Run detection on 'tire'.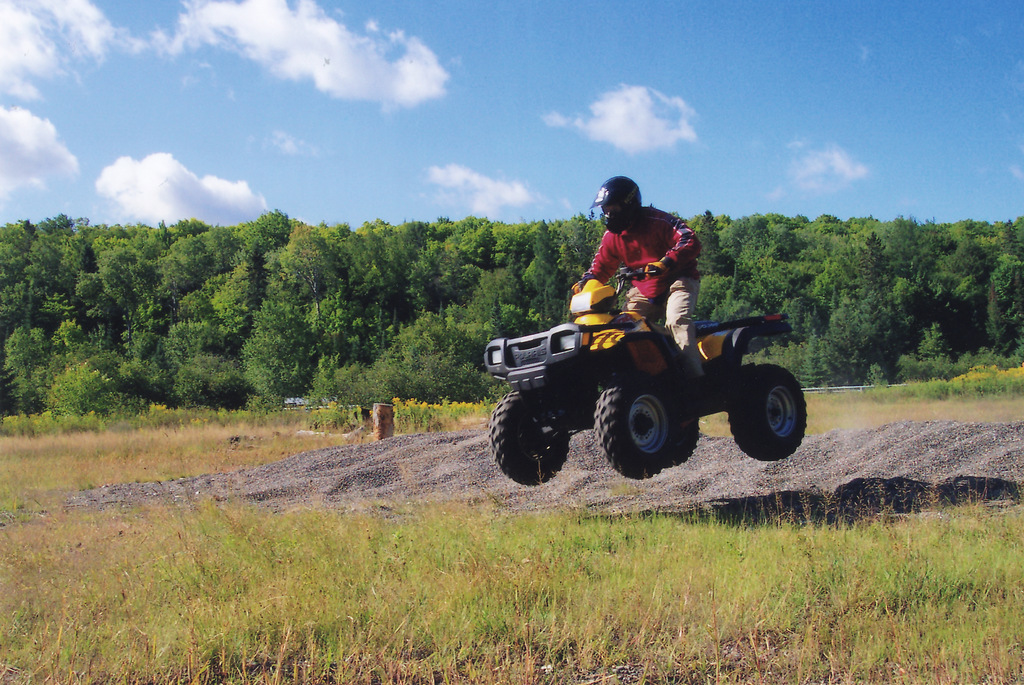
Result: (737,357,810,457).
